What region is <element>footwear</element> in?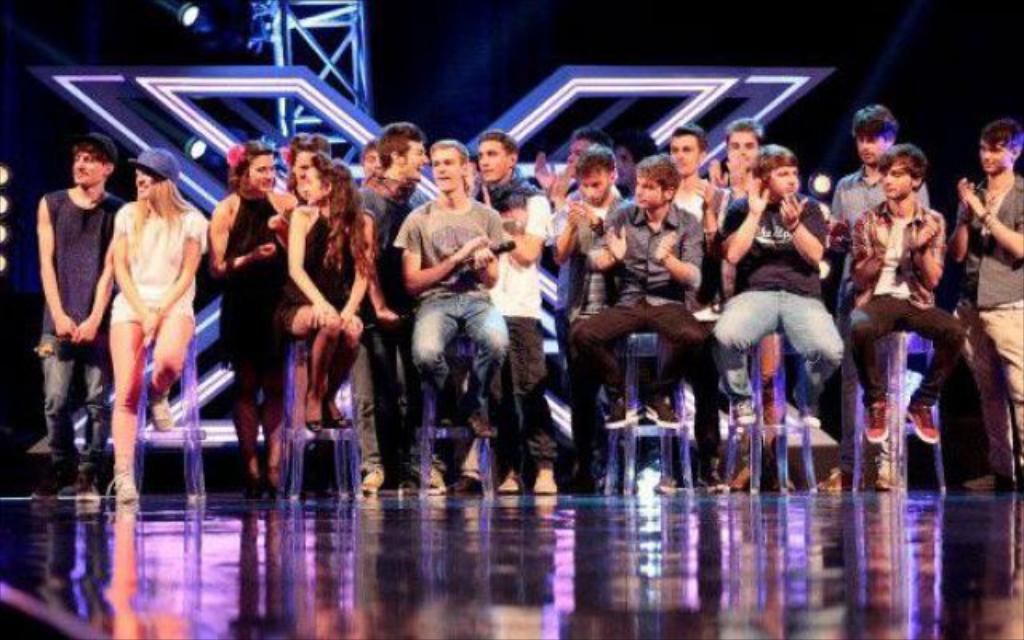
{"left": 605, "top": 398, "right": 630, "bottom": 432}.
